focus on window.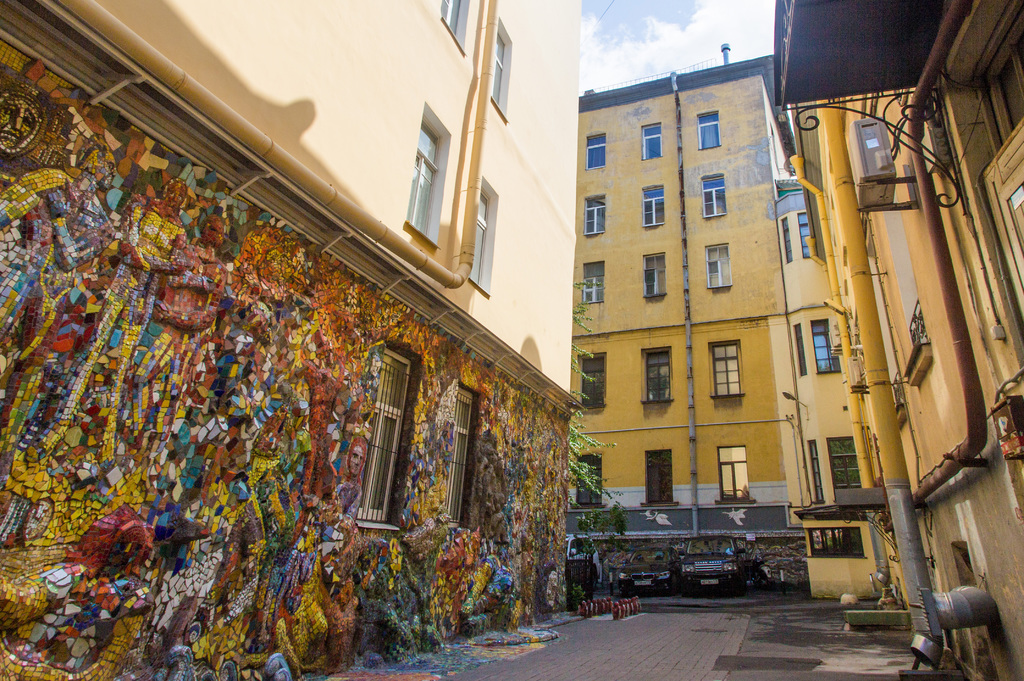
Focused at [x1=450, y1=382, x2=477, y2=532].
